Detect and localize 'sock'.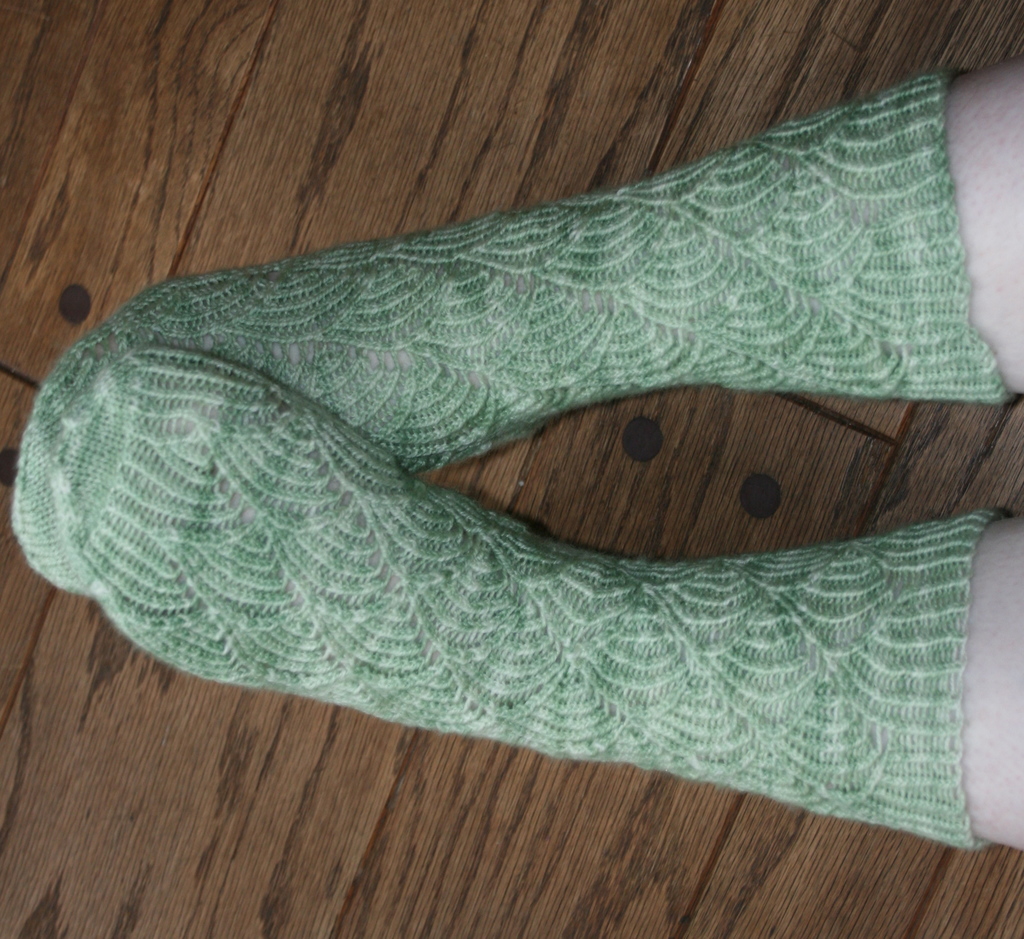
Localized at 60/346/1007/857.
